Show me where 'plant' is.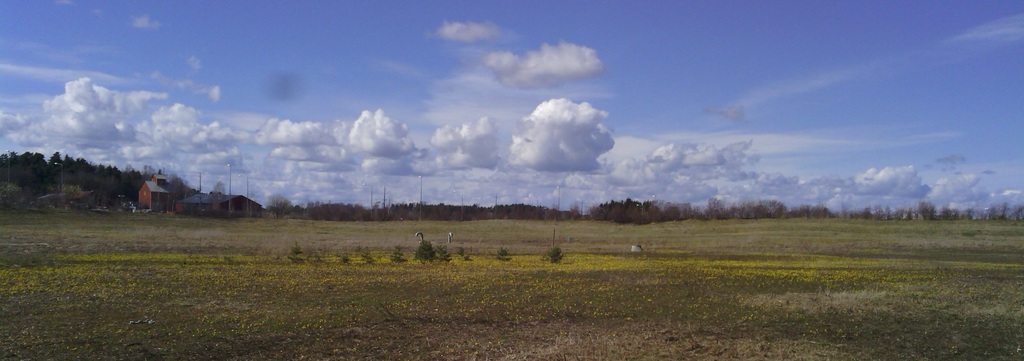
'plant' is at {"x1": 436, "y1": 246, "x2": 454, "y2": 265}.
